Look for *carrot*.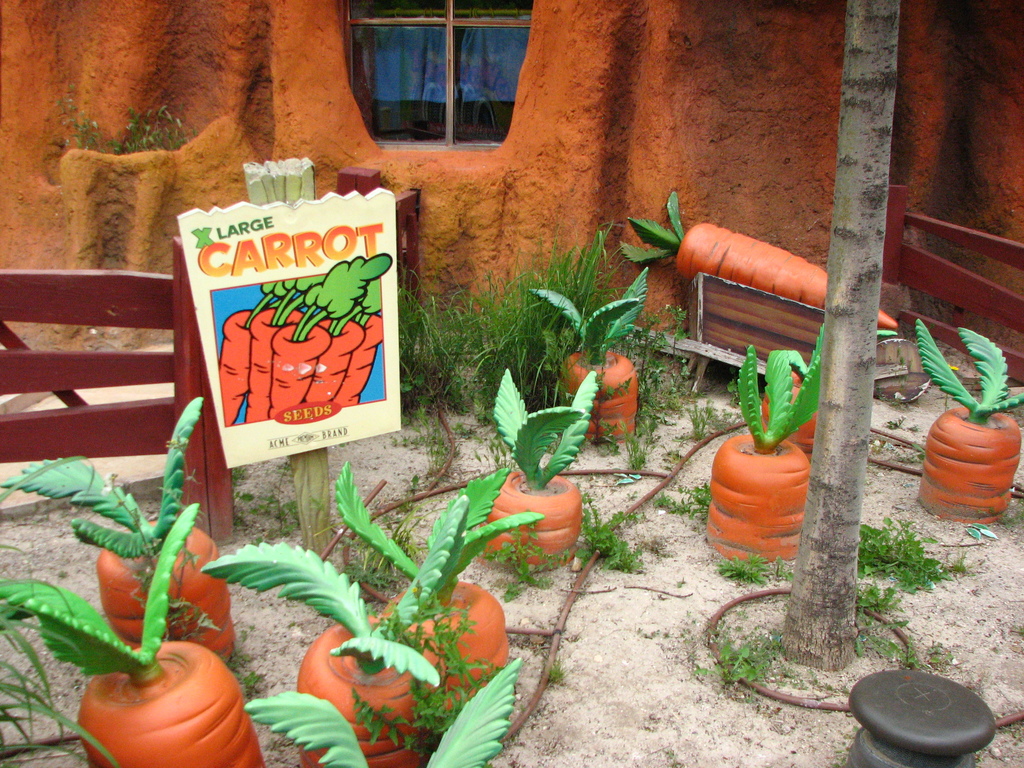
Found: 703/319/824/570.
